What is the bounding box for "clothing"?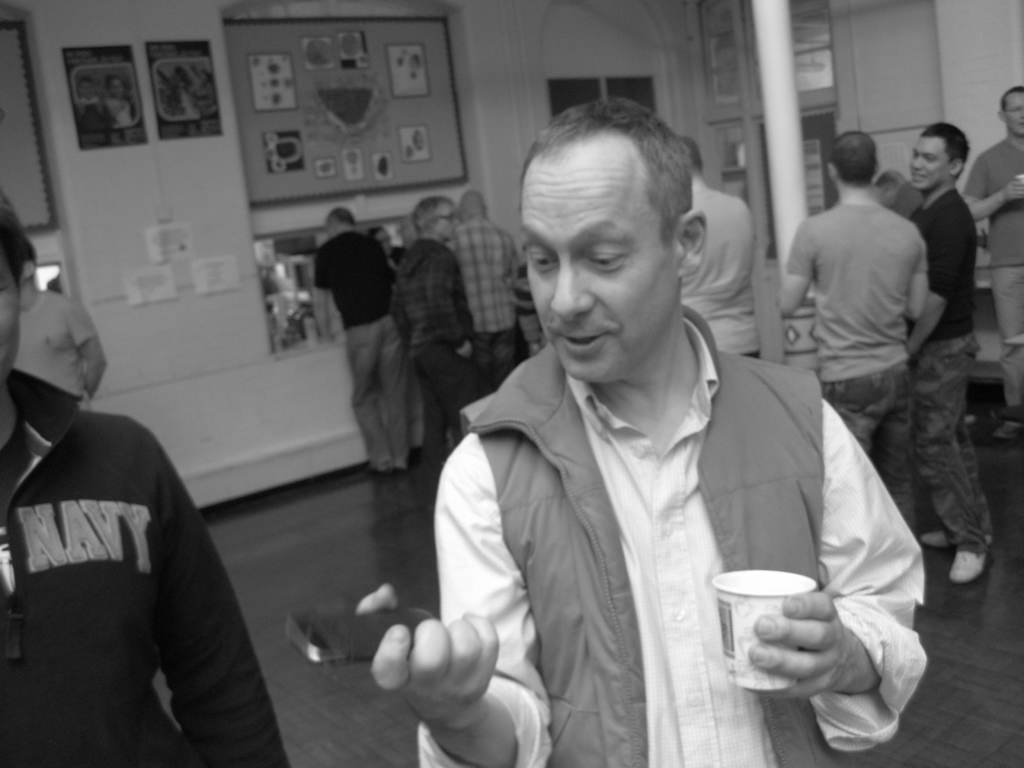
box(420, 338, 922, 767).
